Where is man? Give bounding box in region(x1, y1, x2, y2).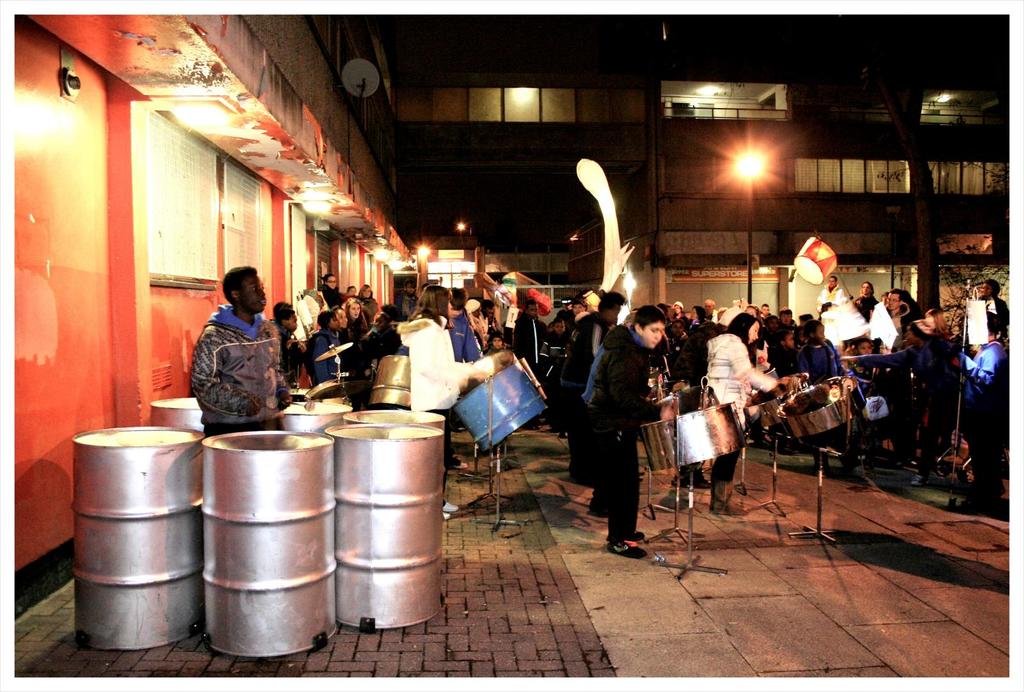
region(671, 295, 687, 320).
